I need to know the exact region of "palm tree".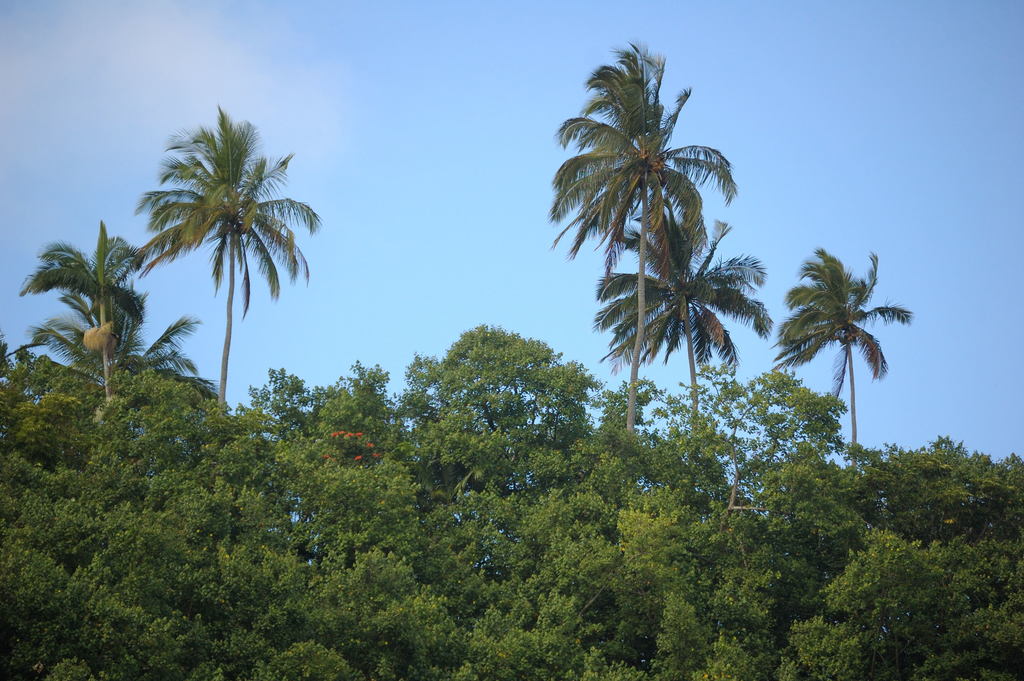
Region: bbox=(759, 256, 881, 468).
